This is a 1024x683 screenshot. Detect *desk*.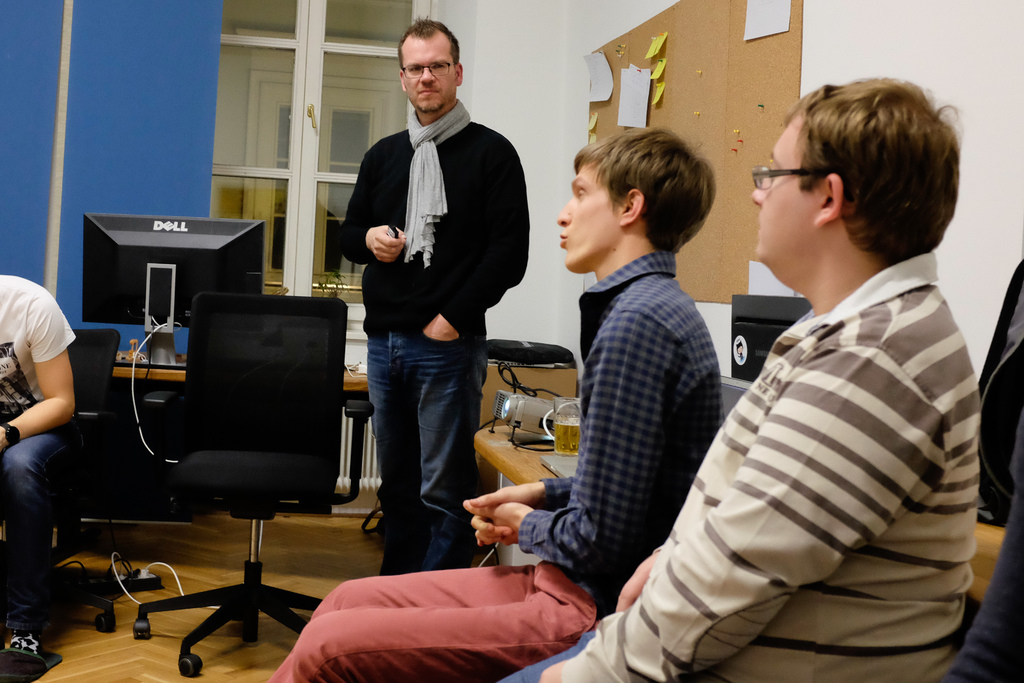
[115,365,365,379].
